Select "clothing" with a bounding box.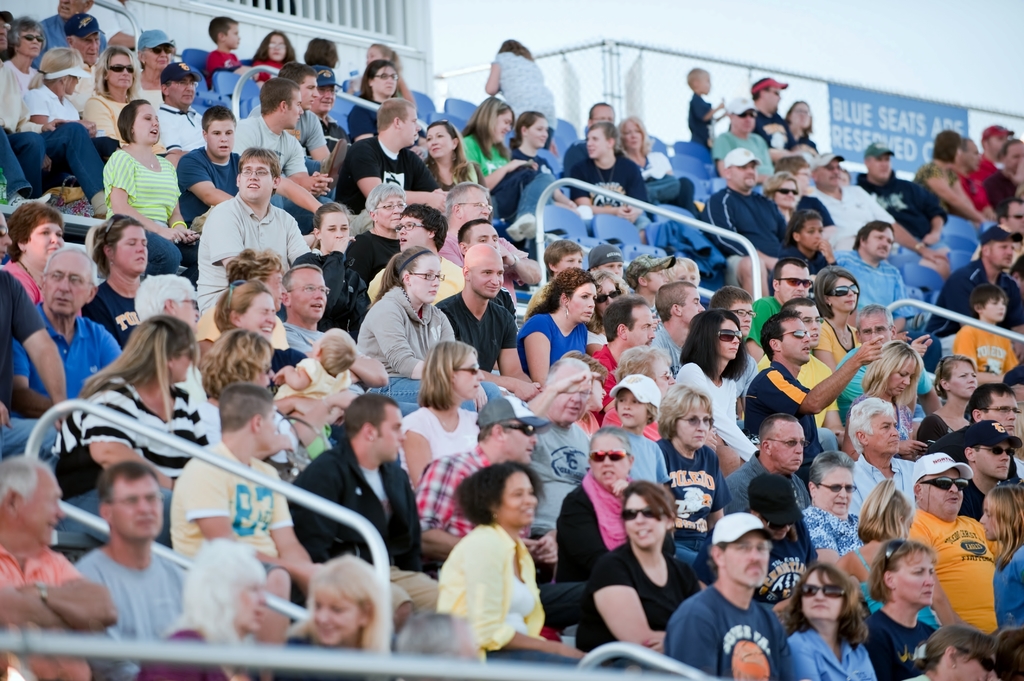
282,435,438,612.
